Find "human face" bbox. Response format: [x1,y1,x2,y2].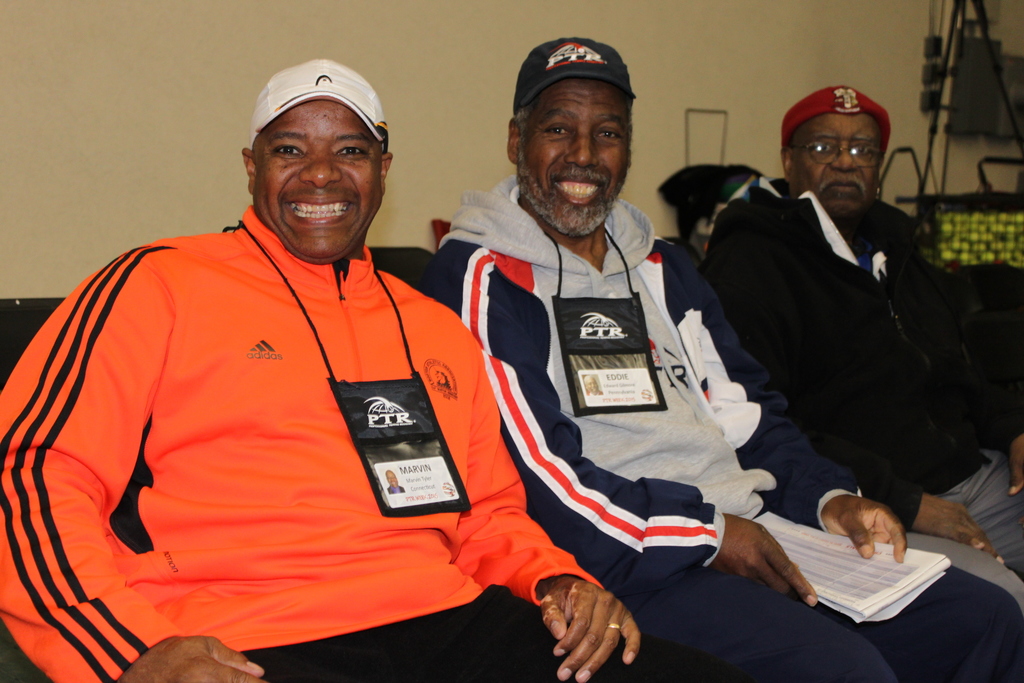
[248,99,386,255].
